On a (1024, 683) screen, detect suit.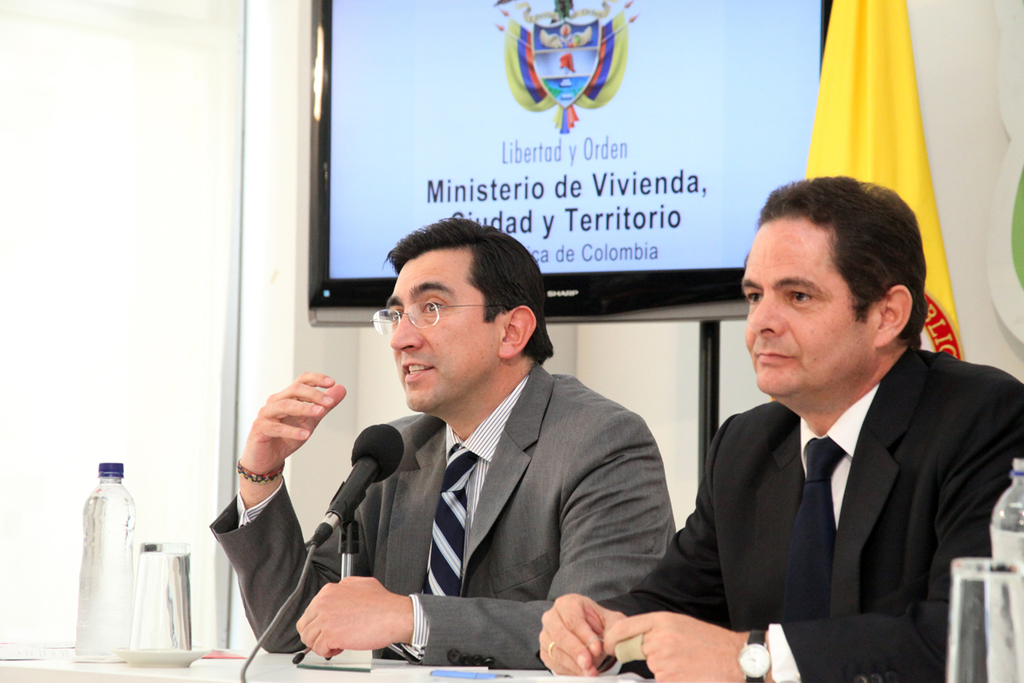
Rect(592, 340, 1023, 682).
